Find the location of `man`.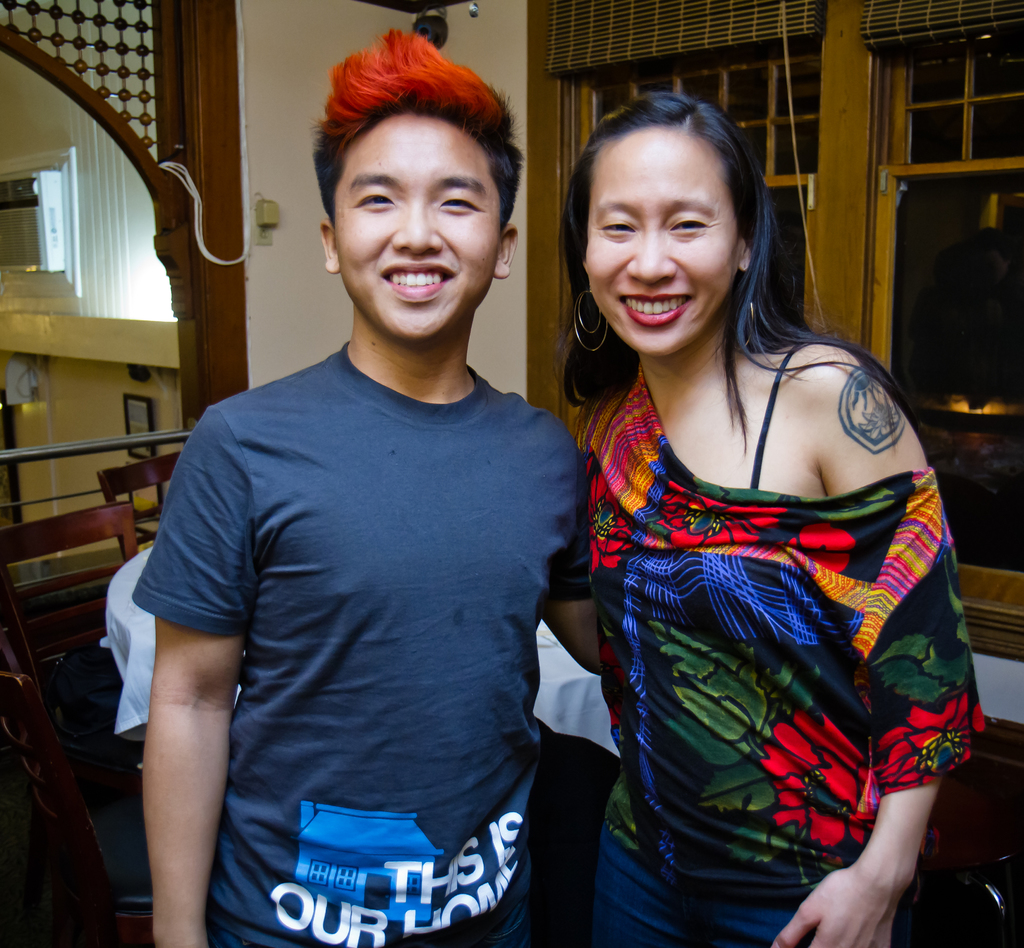
Location: 113/47/624/947.
